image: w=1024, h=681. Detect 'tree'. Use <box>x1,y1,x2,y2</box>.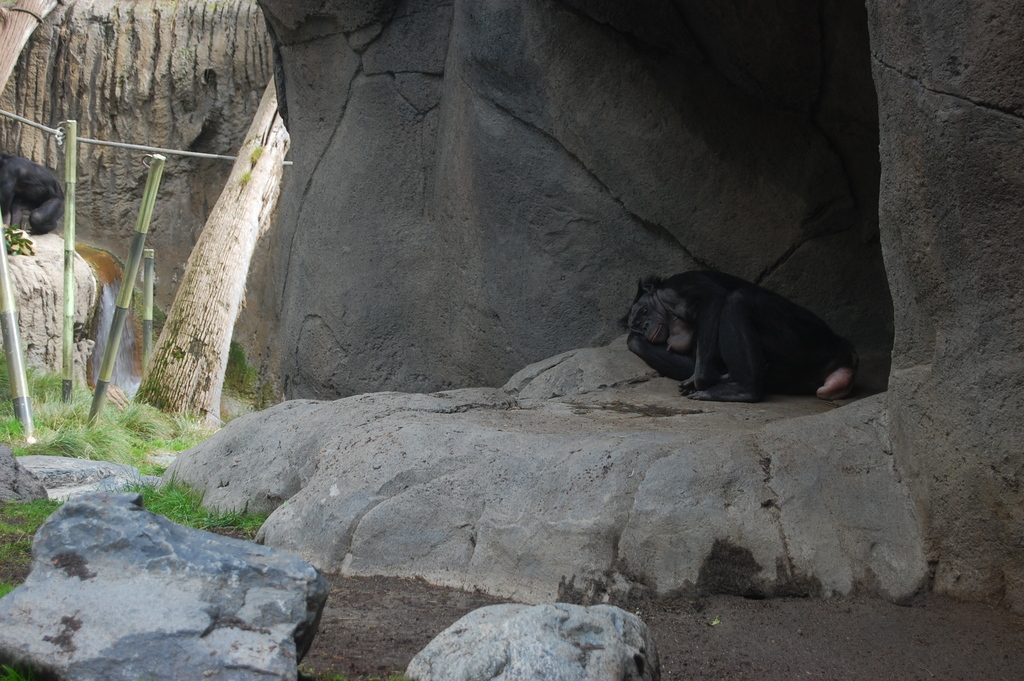
<box>120,90,278,415</box>.
